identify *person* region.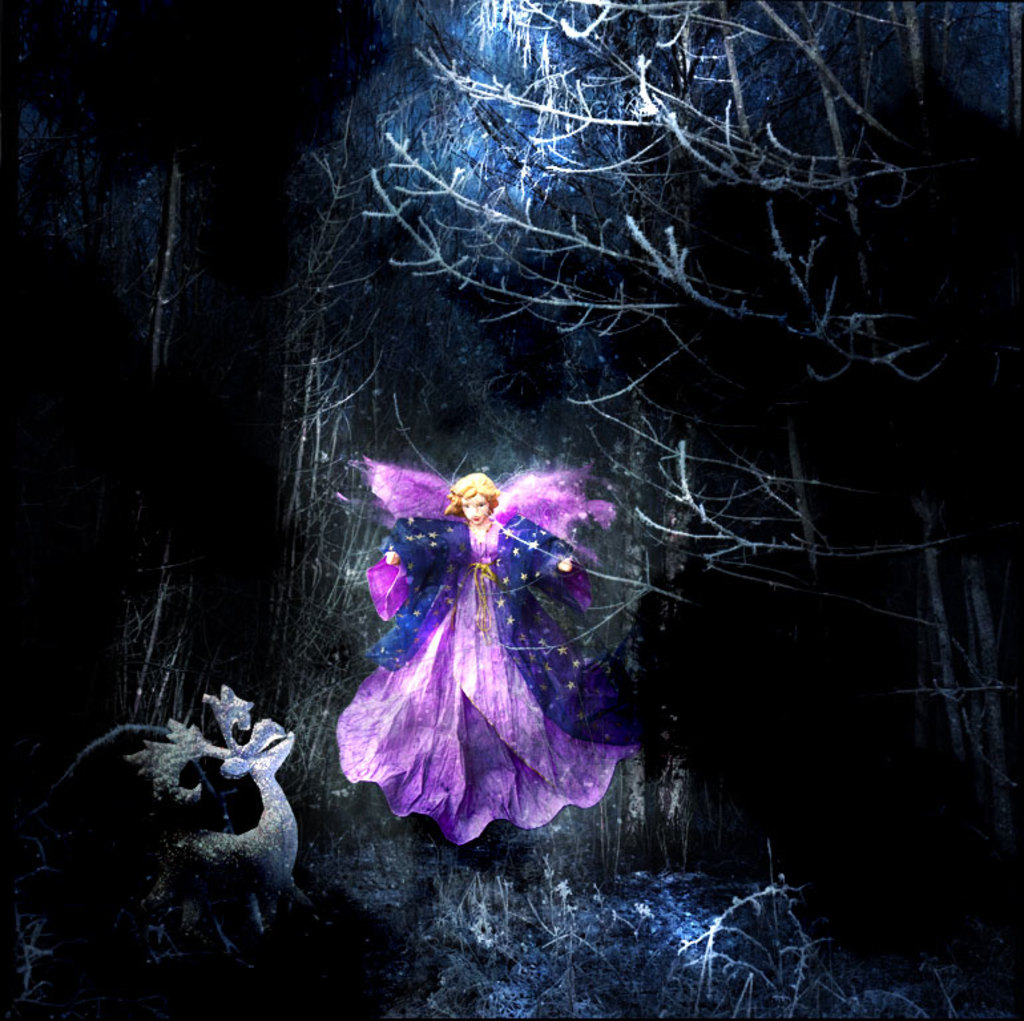
Region: bbox=[315, 372, 650, 883].
